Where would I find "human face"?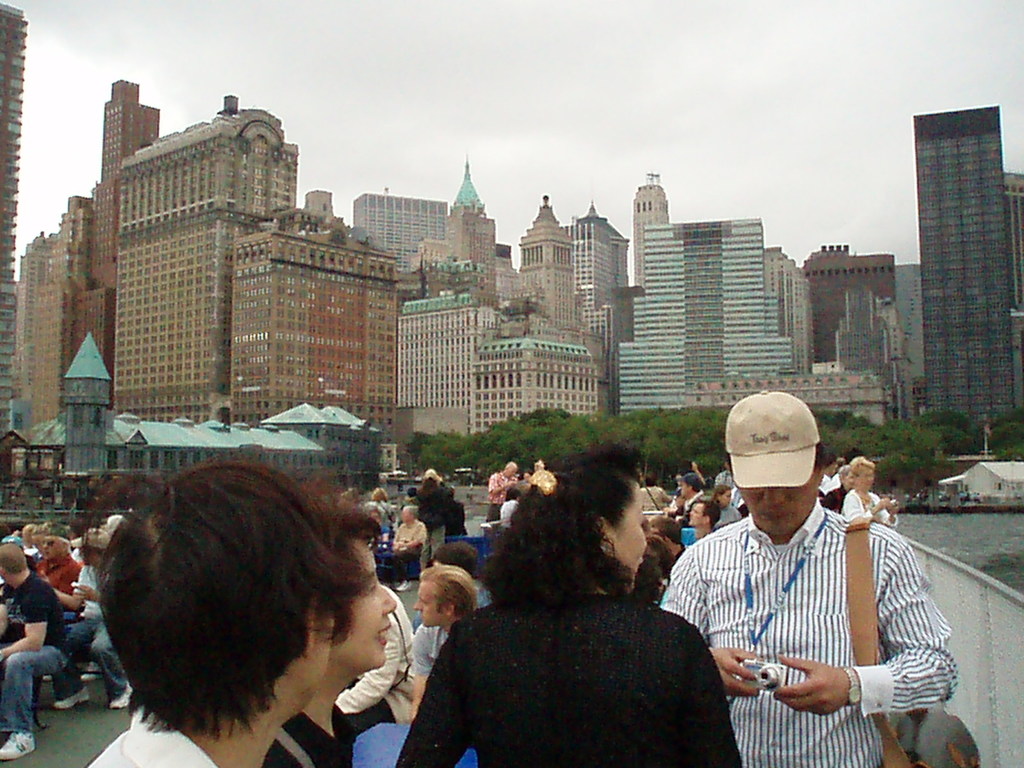
At x1=740 y1=486 x2=822 y2=532.
